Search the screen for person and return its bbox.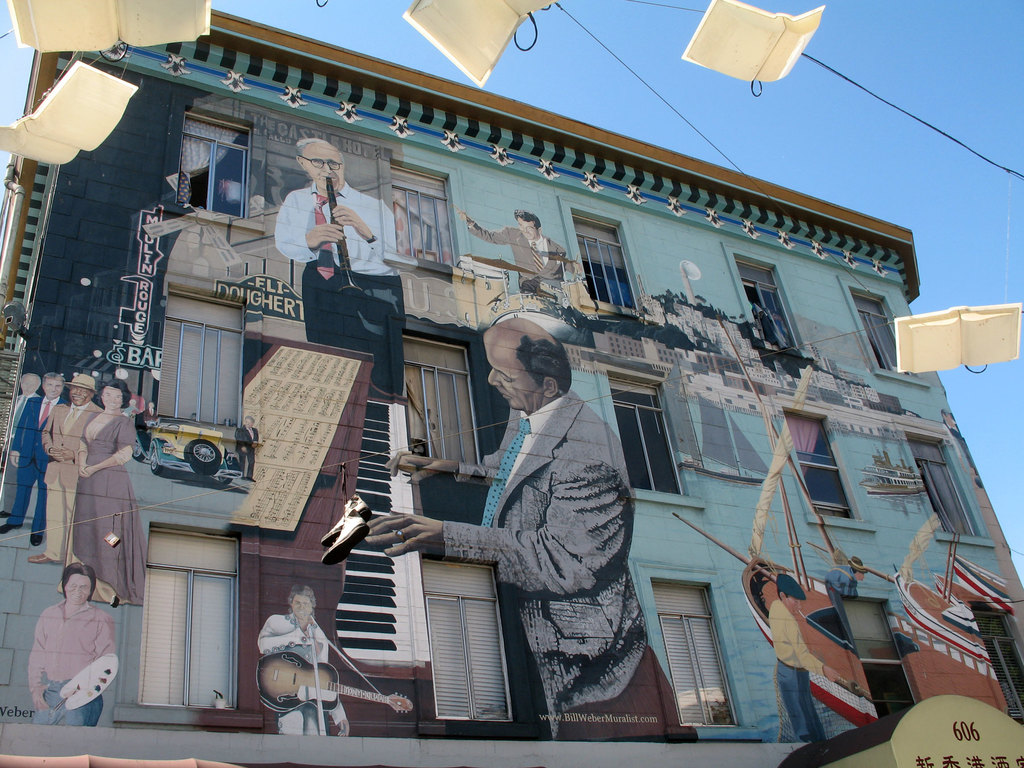
Found: 452,207,580,298.
